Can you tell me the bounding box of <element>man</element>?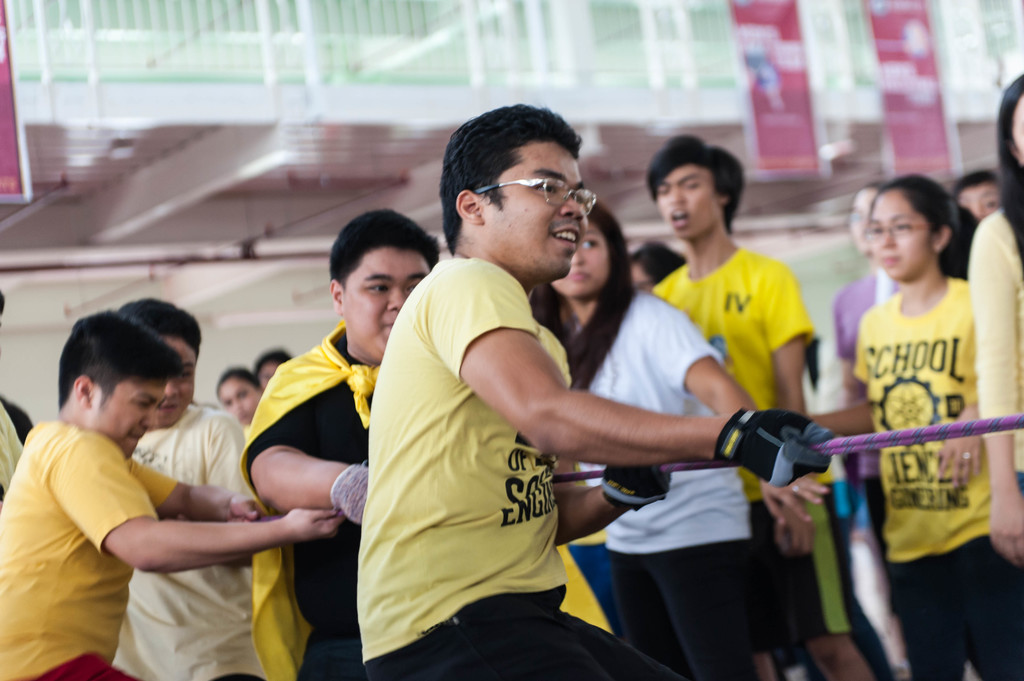
(left=108, top=296, right=267, bottom=680).
